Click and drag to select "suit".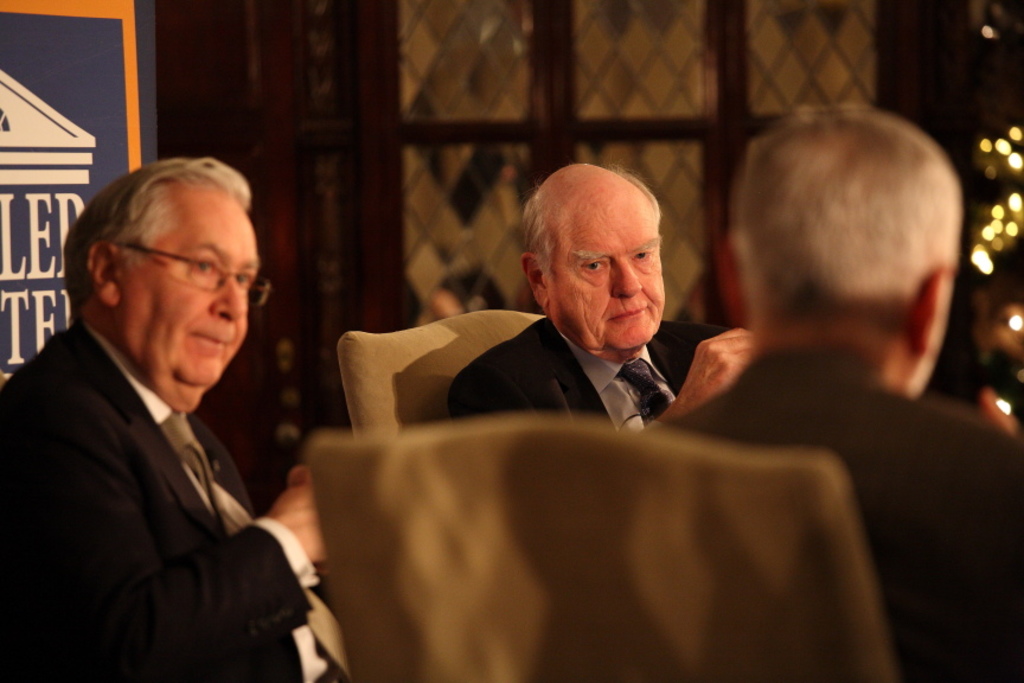
Selection: pyautogui.locateOnScreen(649, 337, 1023, 682).
